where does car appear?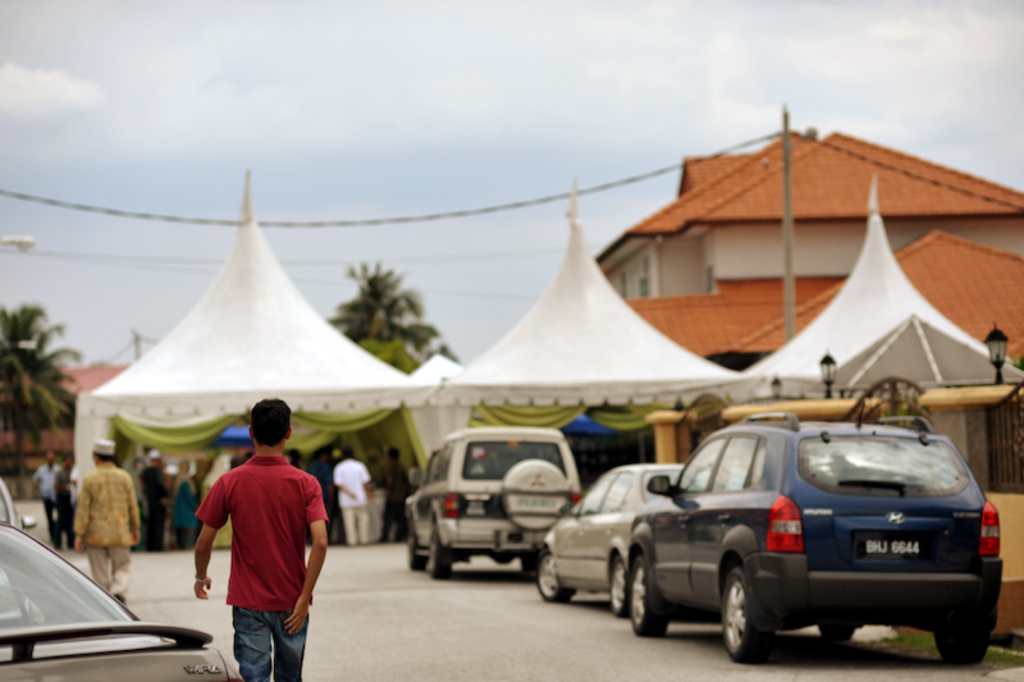
Appears at (411,426,582,577).
